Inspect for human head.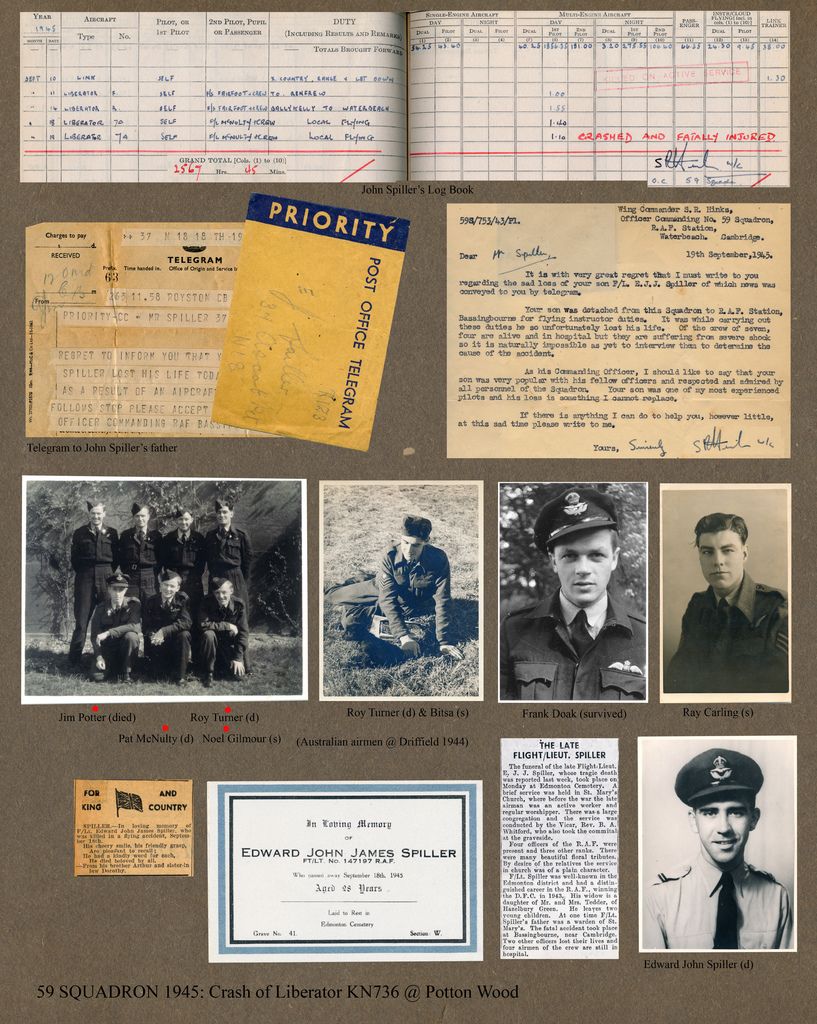
Inspection: box(393, 520, 430, 567).
